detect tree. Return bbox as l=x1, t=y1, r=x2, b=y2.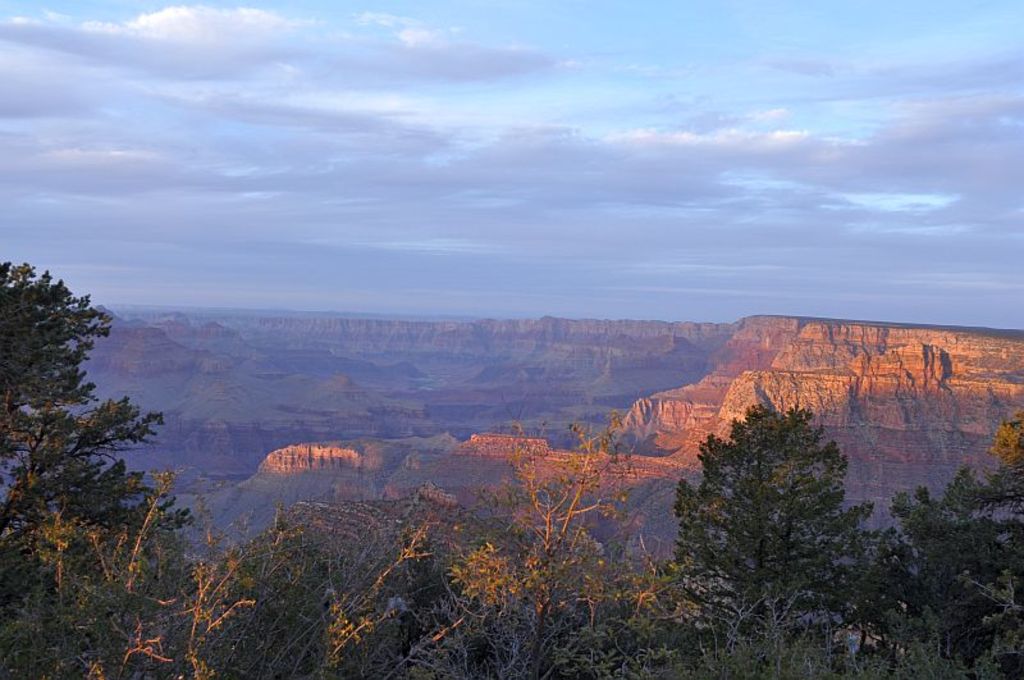
l=872, t=437, r=1020, b=676.
